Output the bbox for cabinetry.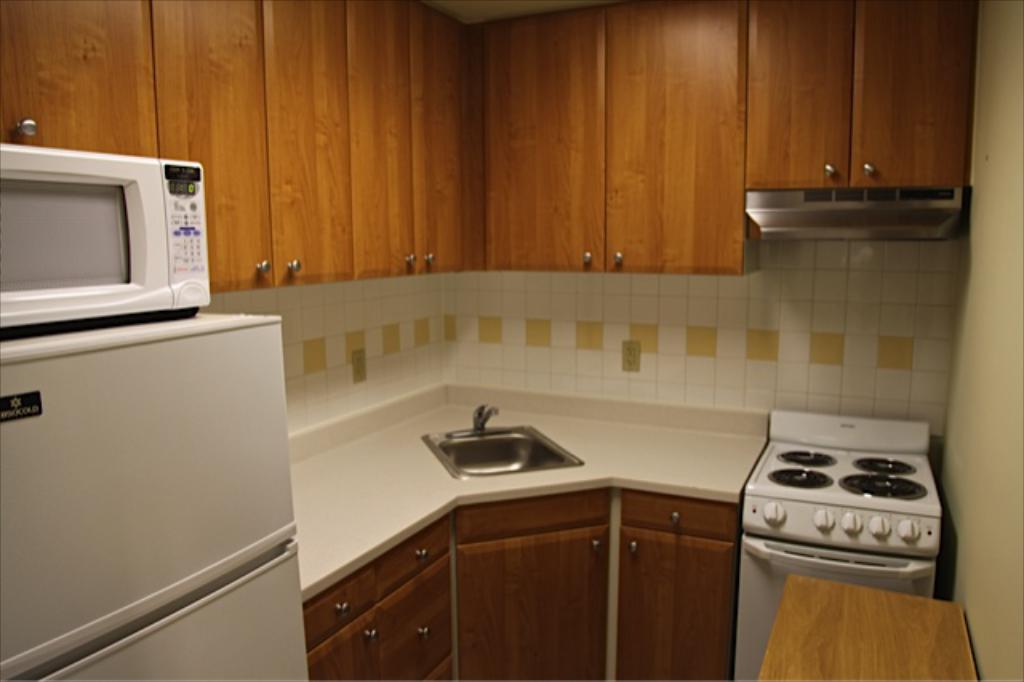
[x1=298, y1=482, x2=747, y2=680].
